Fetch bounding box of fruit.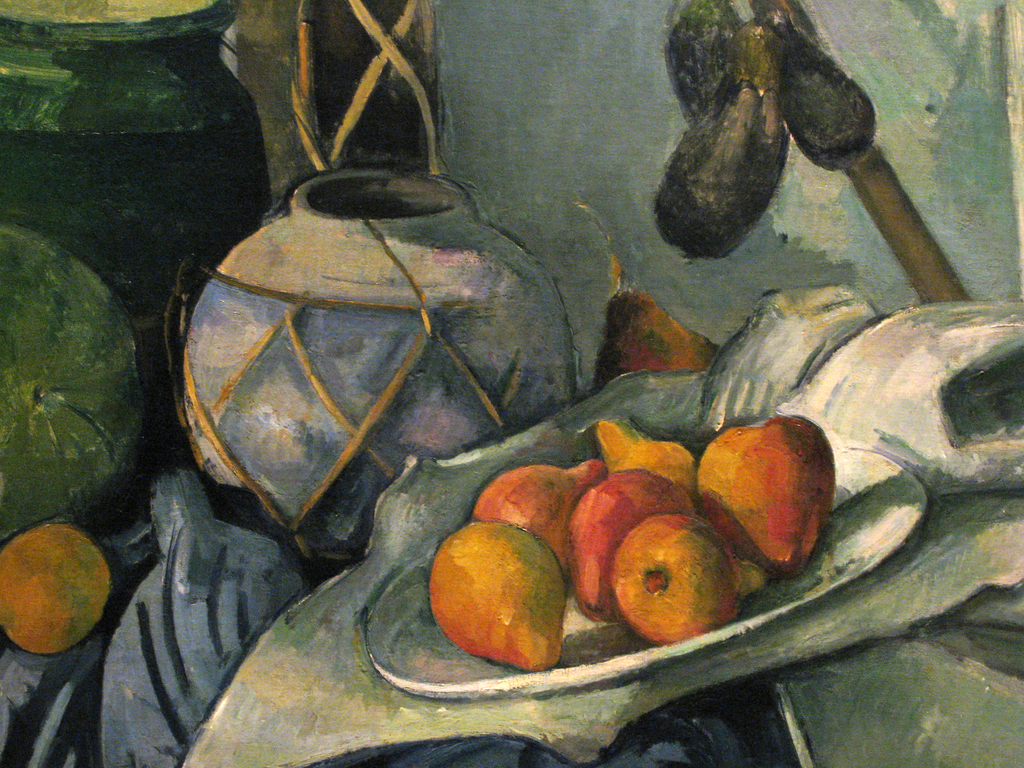
Bbox: 594, 286, 724, 390.
